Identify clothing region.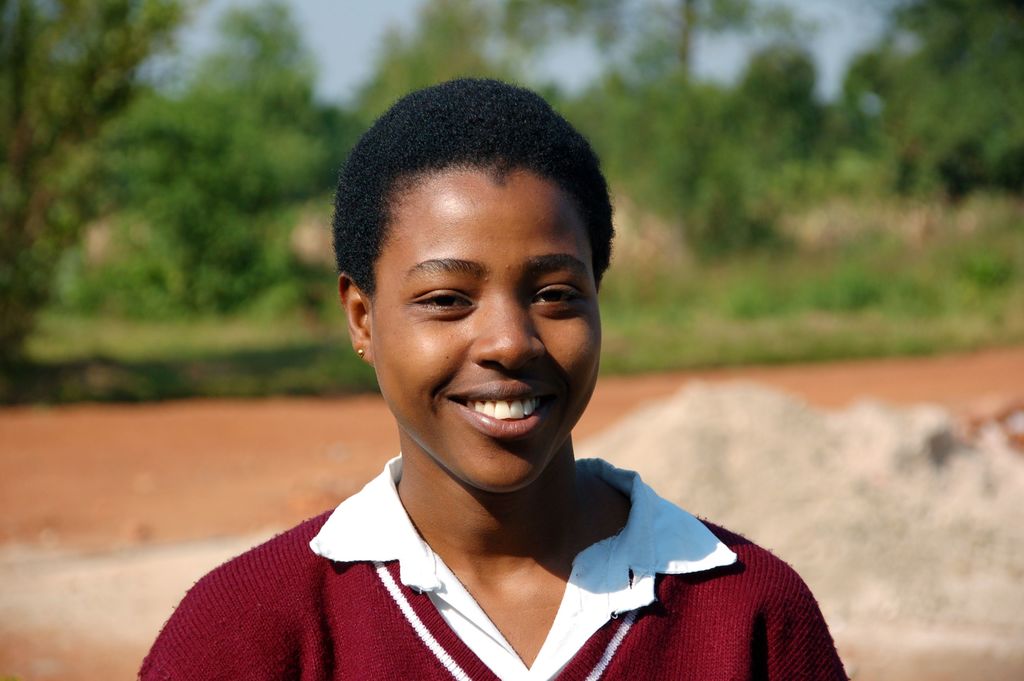
Region: (142, 459, 847, 680).
